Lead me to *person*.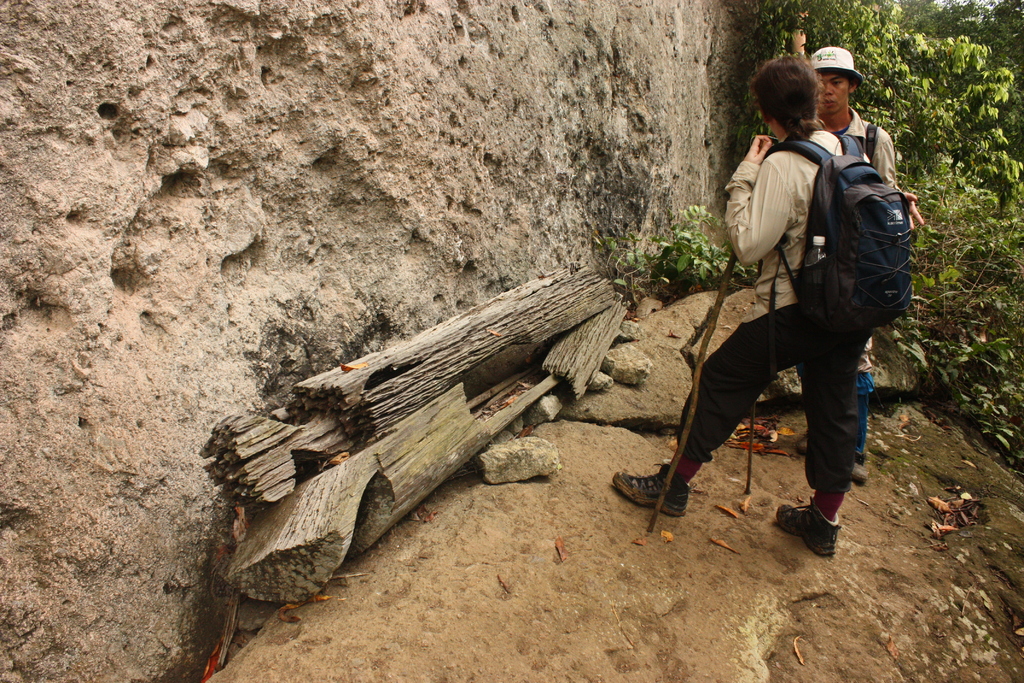
Lead to (x1=803, y1=46, x2=863, y2=474).
